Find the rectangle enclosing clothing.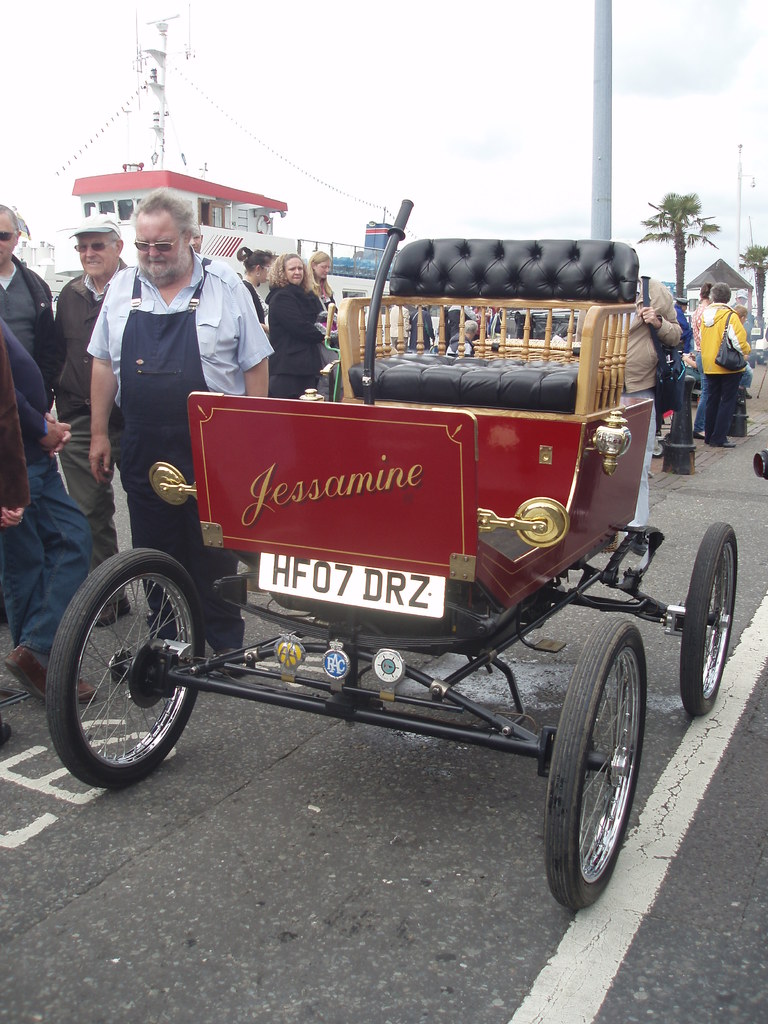
272,371,316,391.
